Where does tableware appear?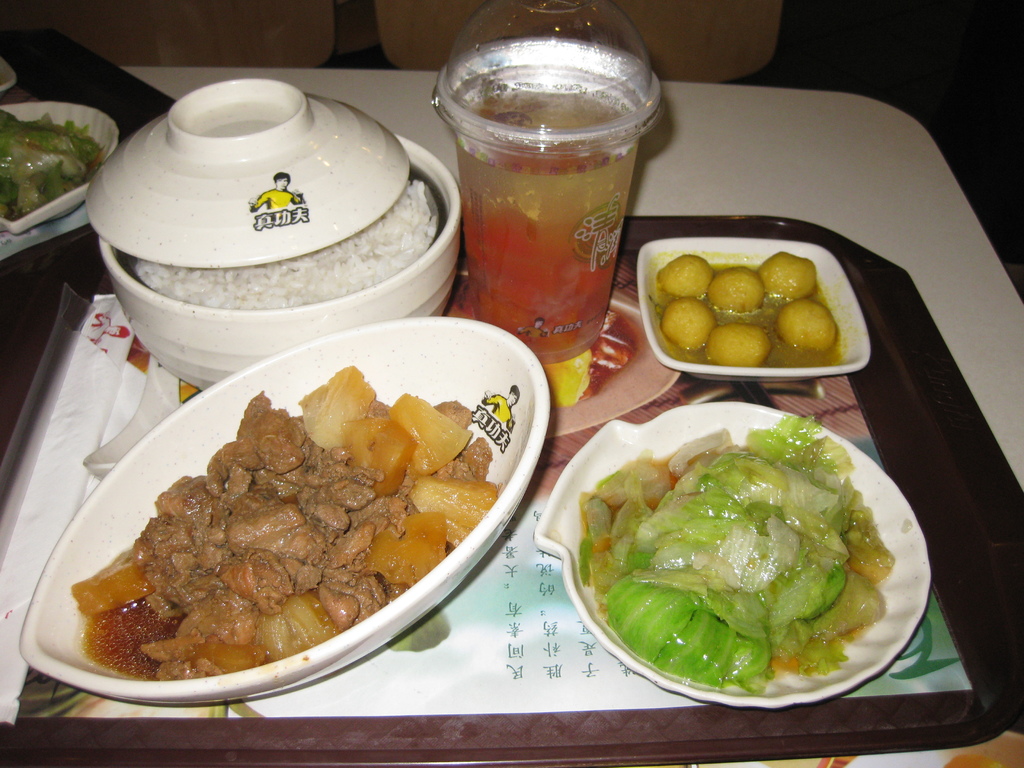
Appears at BBox(531, 396, 933, 709).
